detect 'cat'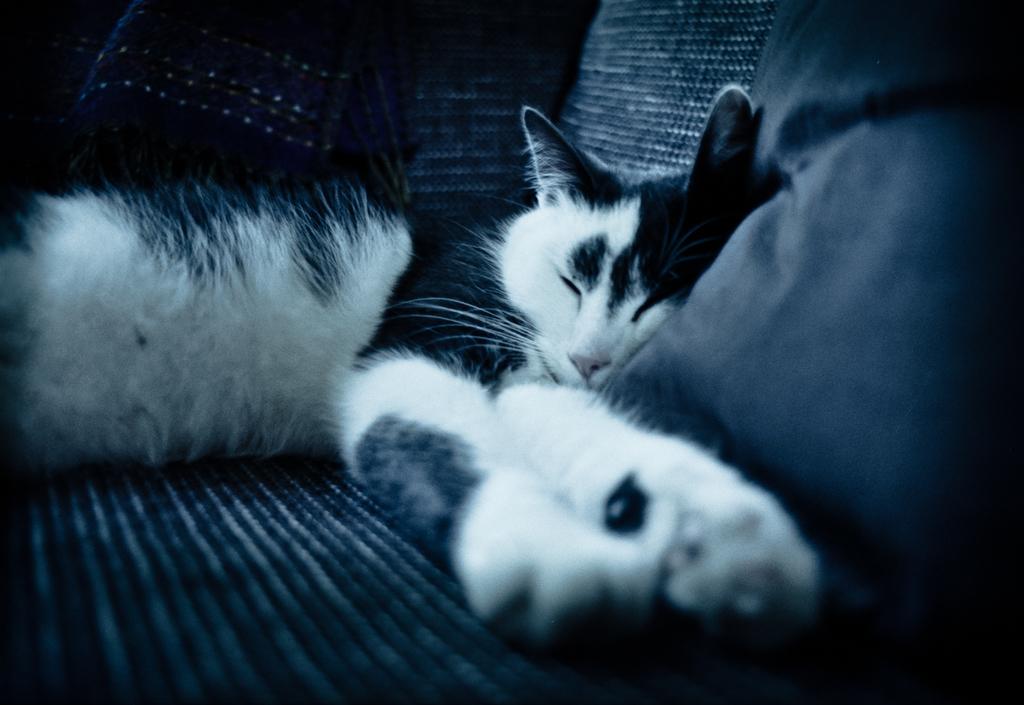
<region>0, 84, 819, 651</region>
